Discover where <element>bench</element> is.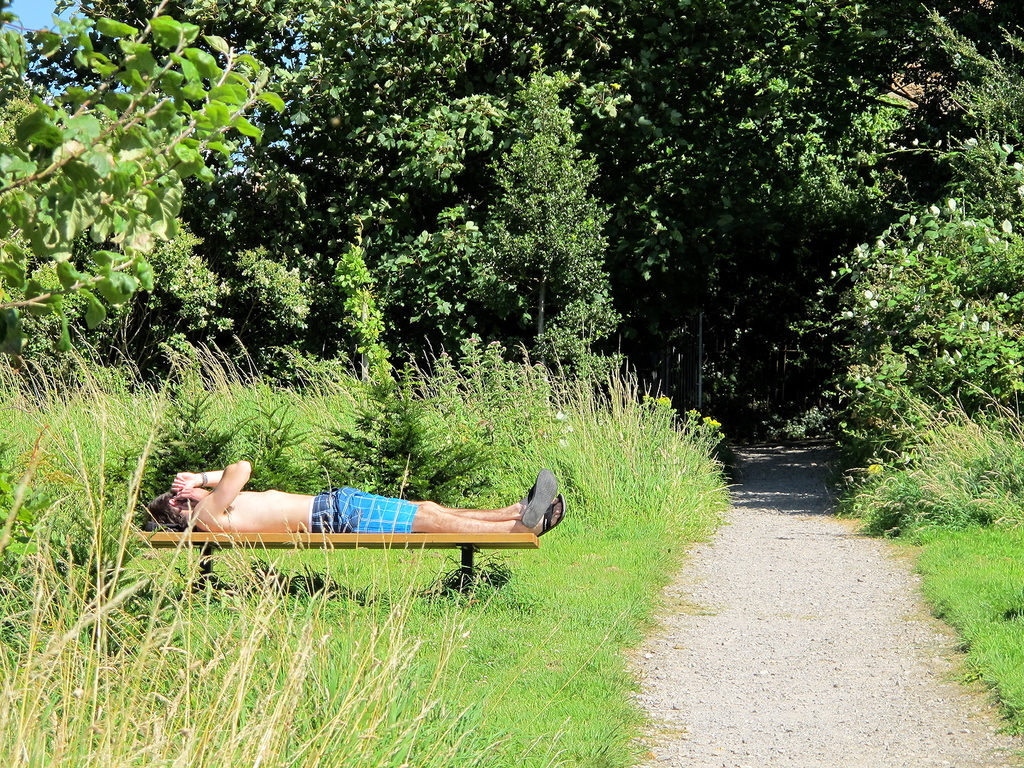
Discovered at [129,474,614,626].
